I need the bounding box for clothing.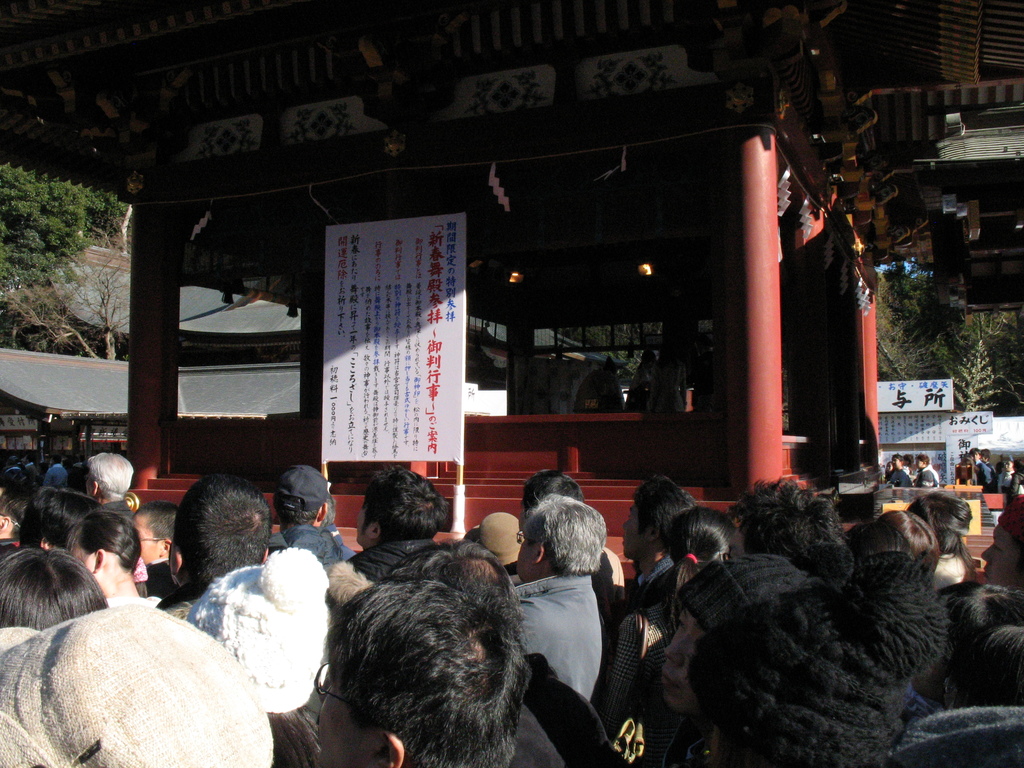
Here it is: l=979, t=461, r=995, b=488.
